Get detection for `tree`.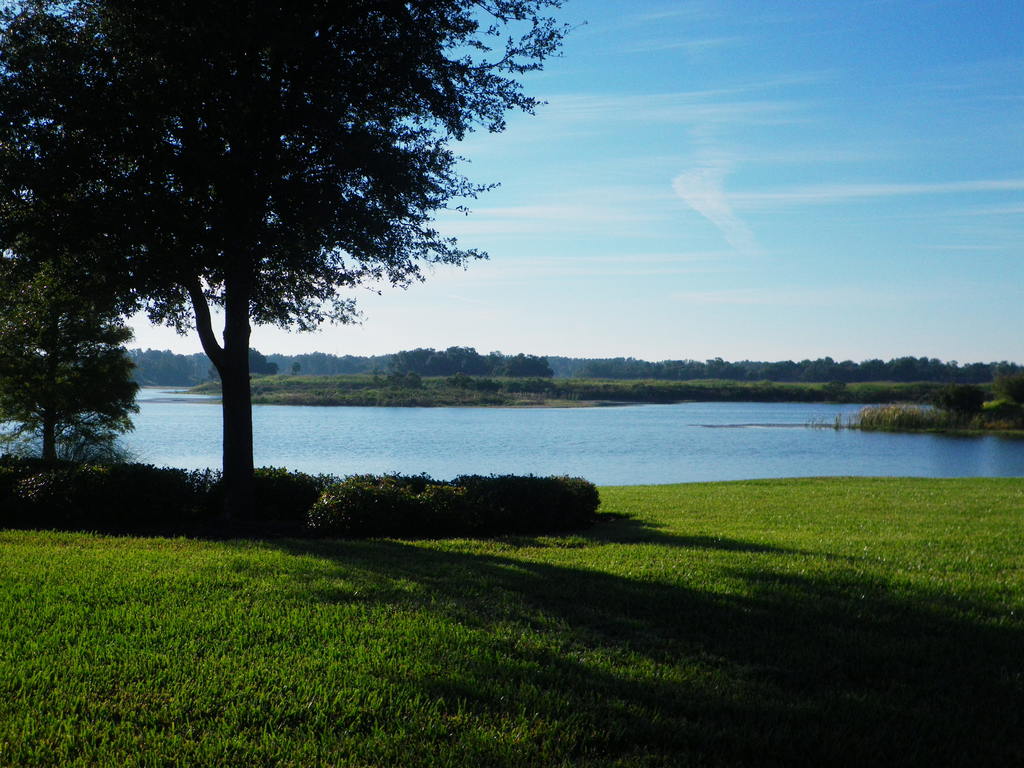
Detection: pyautogui.locateOnScreen(0, 0, 591, 484).
